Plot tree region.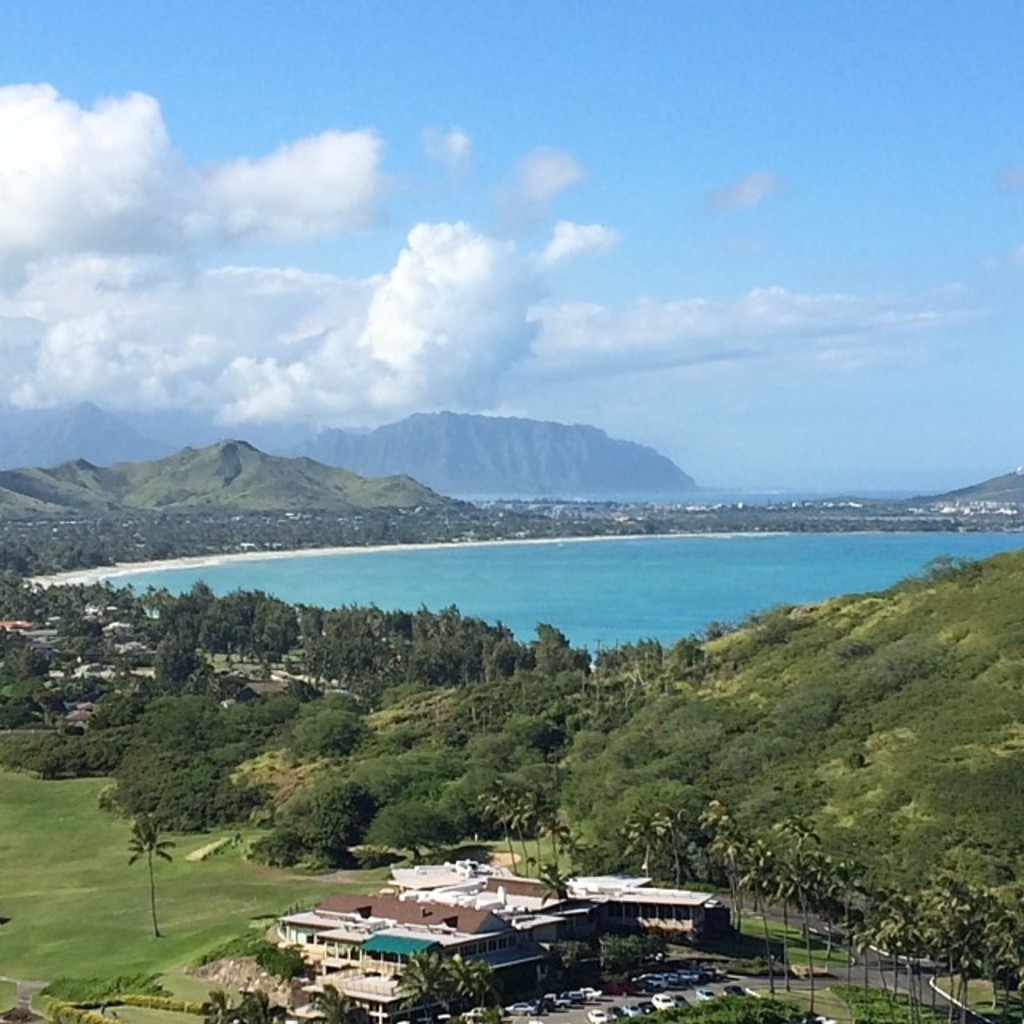
Plotted at [x1=0, y1=677, x2=42, y2=734].
